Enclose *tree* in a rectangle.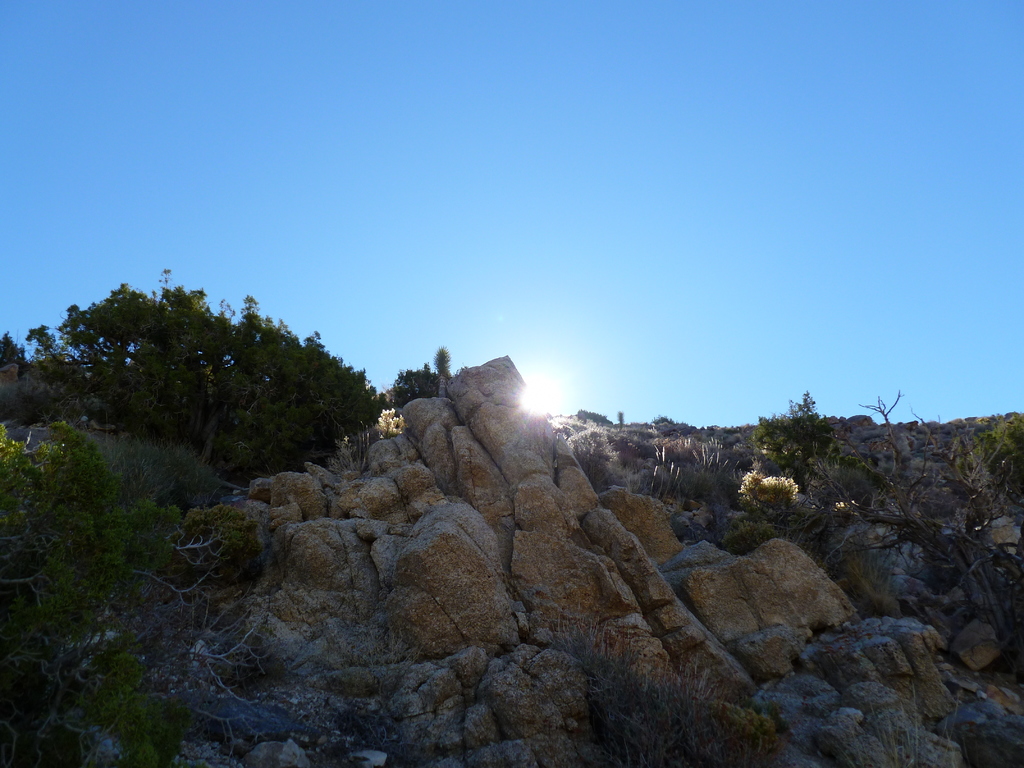
BBox(389, 356, 440, 412).
